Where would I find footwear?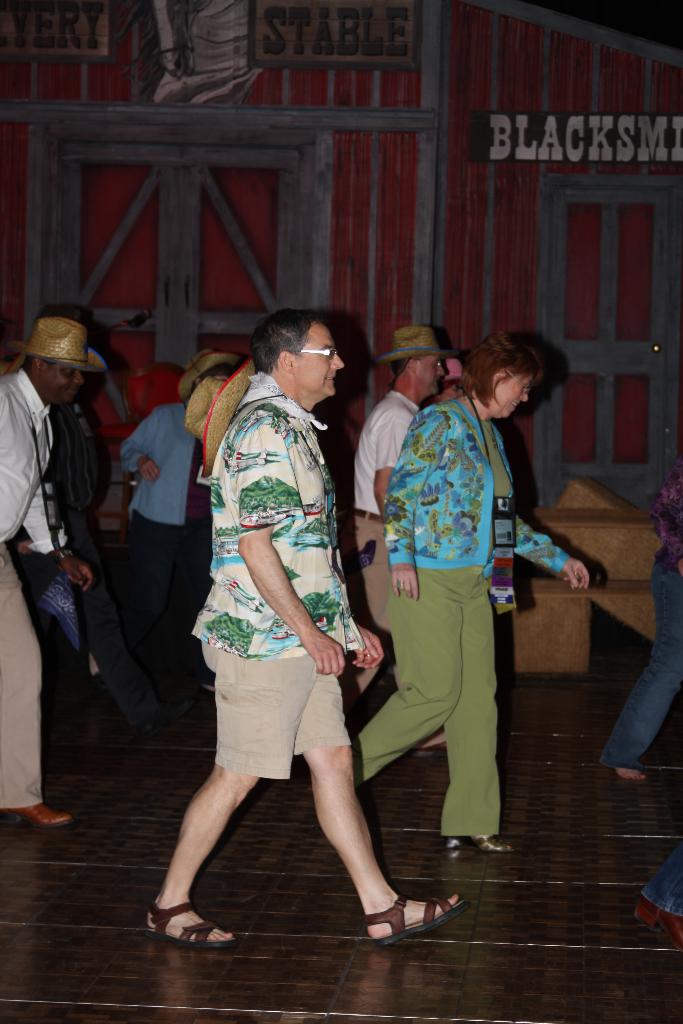
At 343:886:461:948.
